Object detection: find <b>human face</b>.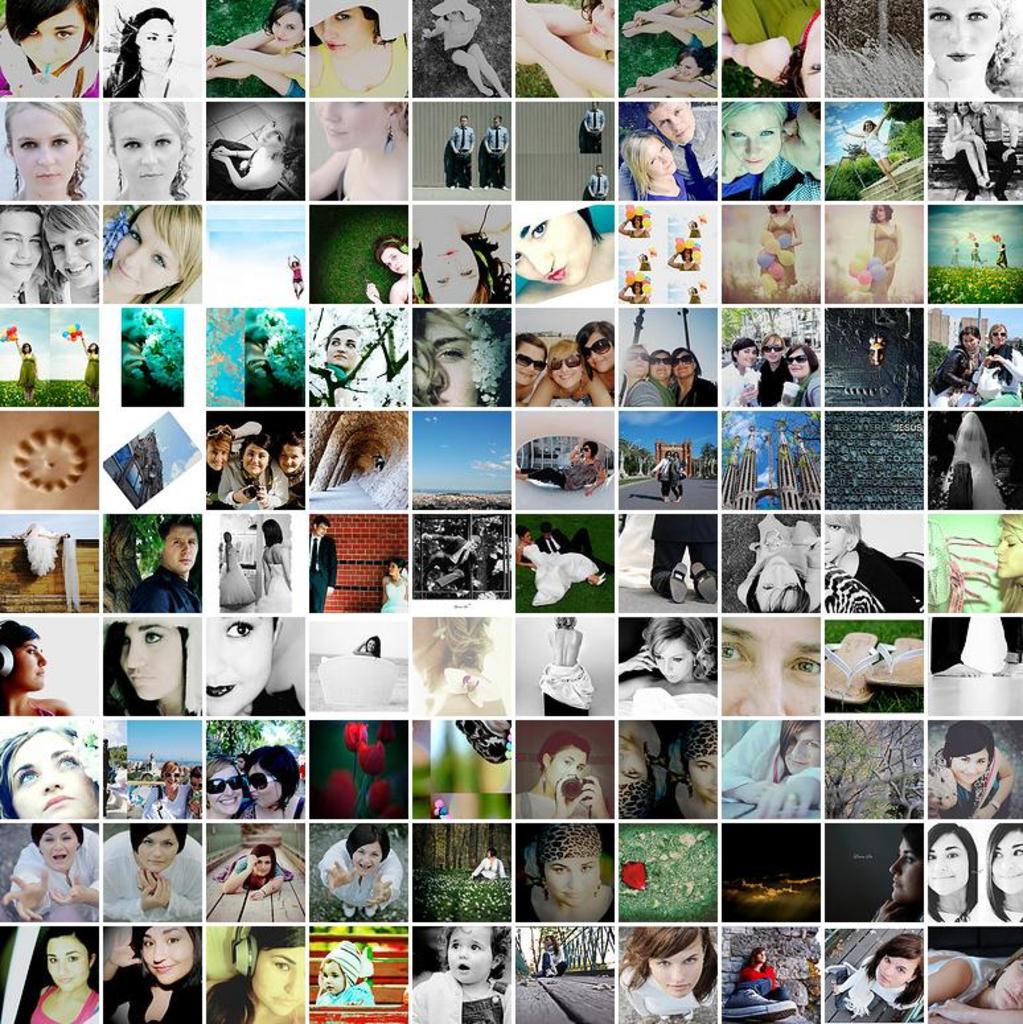
select_region(719, 95, 782, 172).
